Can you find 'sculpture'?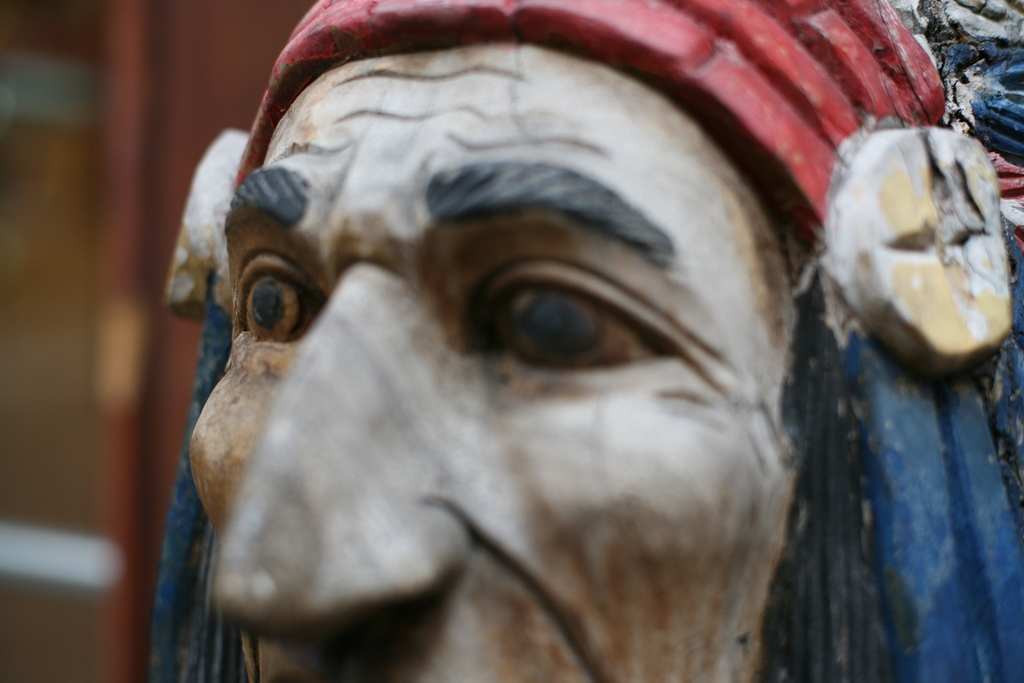
Yes, bounding box: bbox(110, 33, 904, 682).
